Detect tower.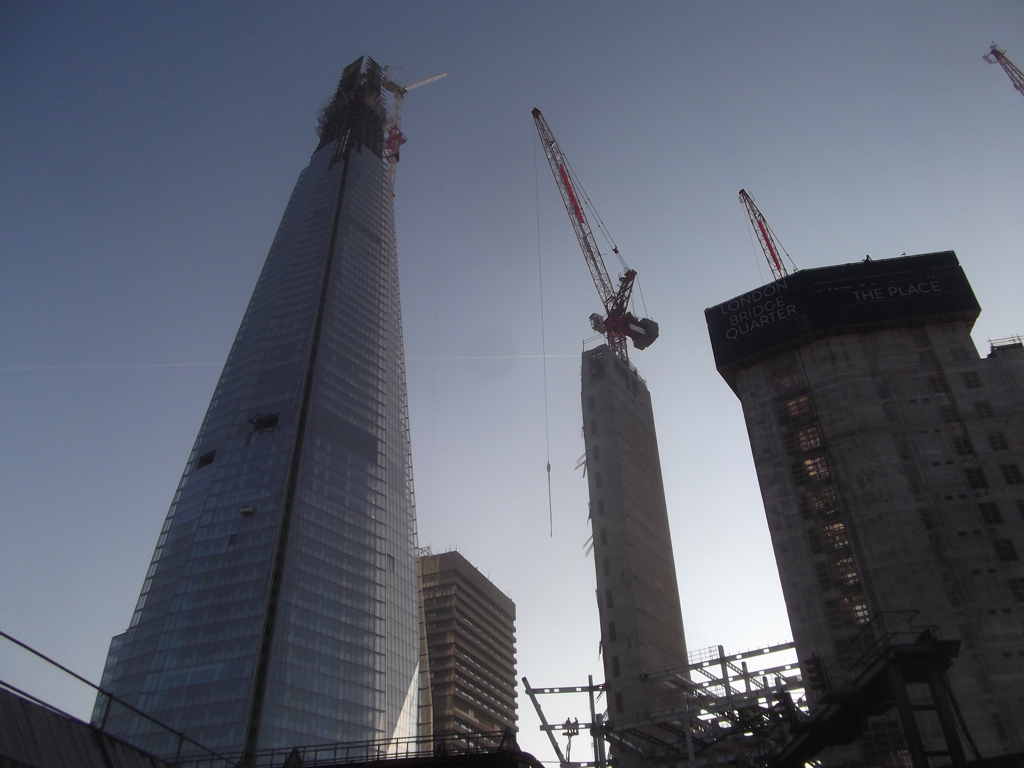
Detected at 705, 183, 1023, 767.
